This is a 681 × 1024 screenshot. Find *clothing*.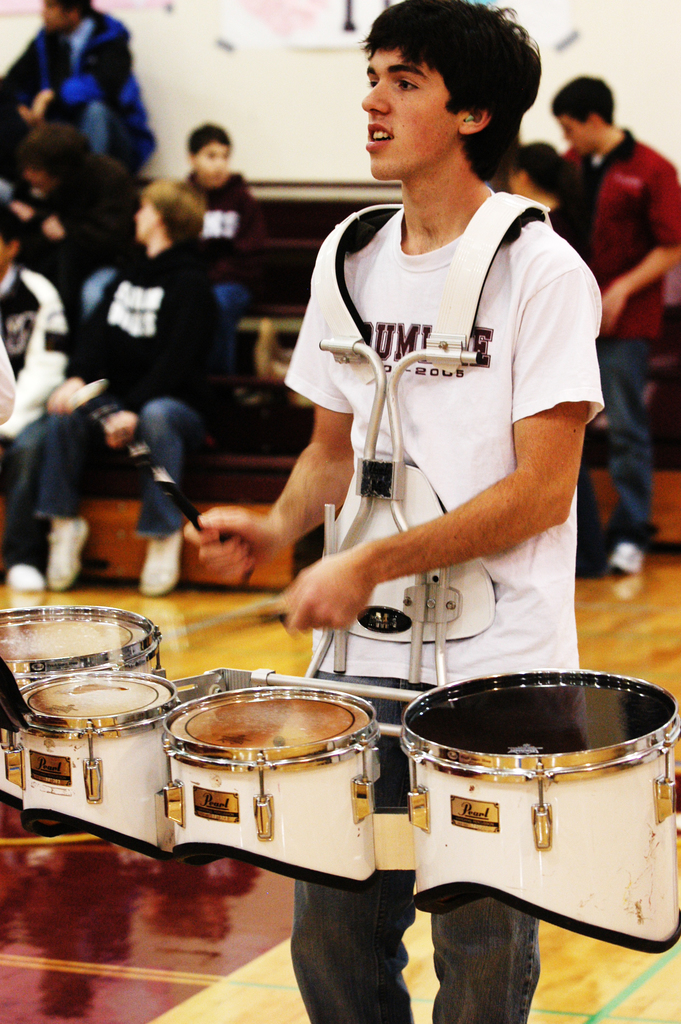
Bounding box: left=0, top=183, right=75, bottom=312.
